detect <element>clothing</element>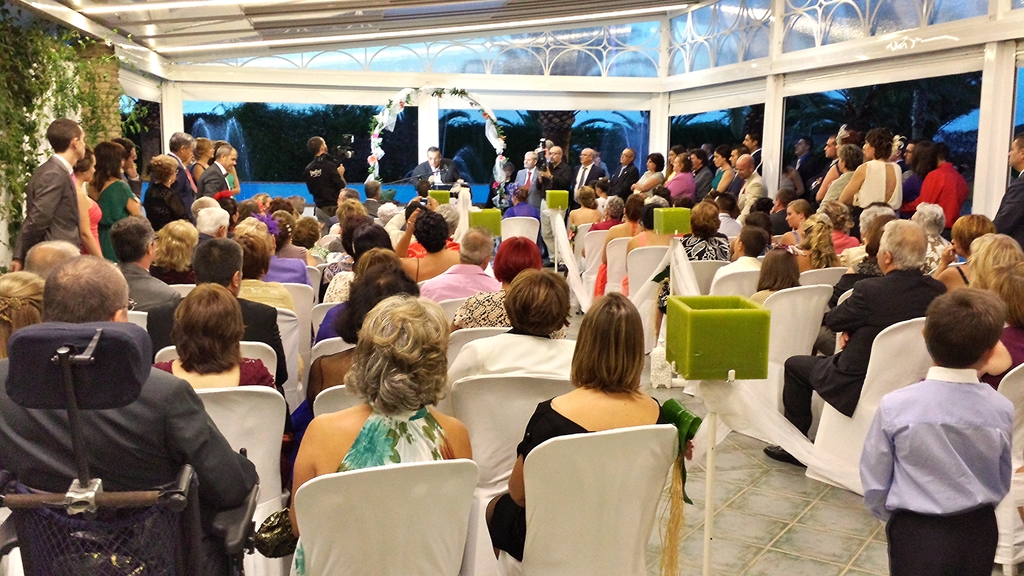
l=303, t=149, r=355, b=233
